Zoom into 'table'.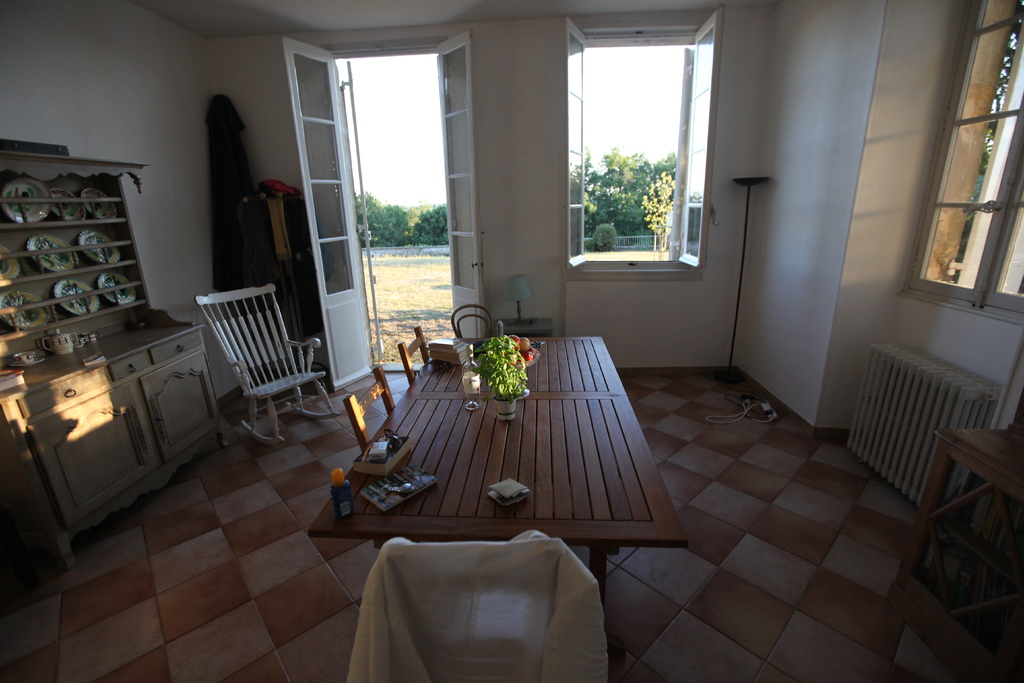
Zoom target: pyautogui.locateOnScreen(342, 343, 685, 543).
